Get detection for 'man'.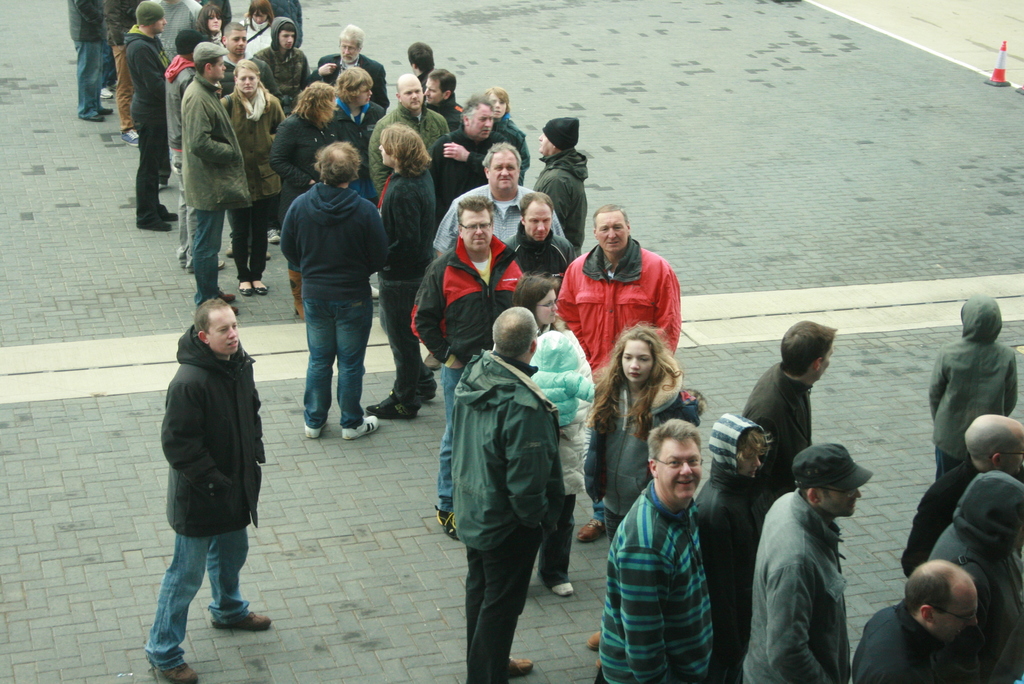
Detection: <box>449,304,563,683</box>.
